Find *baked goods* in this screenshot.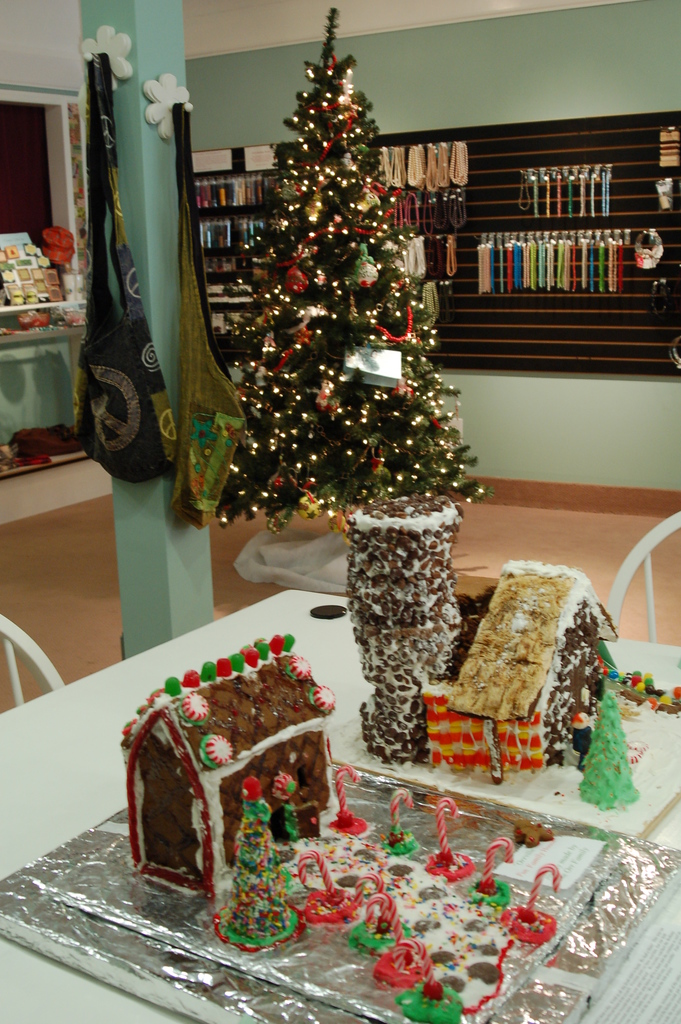
The bounding box for *baked goods* is locate(380, 830, 418, 865).
